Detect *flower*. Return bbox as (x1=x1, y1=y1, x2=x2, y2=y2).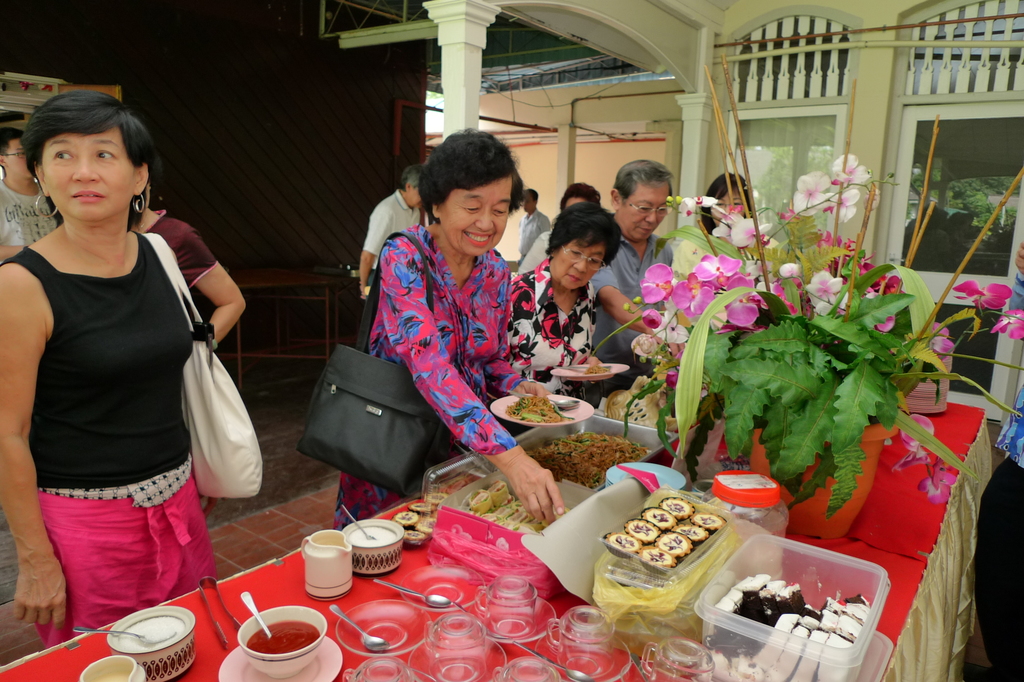
(x1=638, y1=261, x2=673, y2=304).
